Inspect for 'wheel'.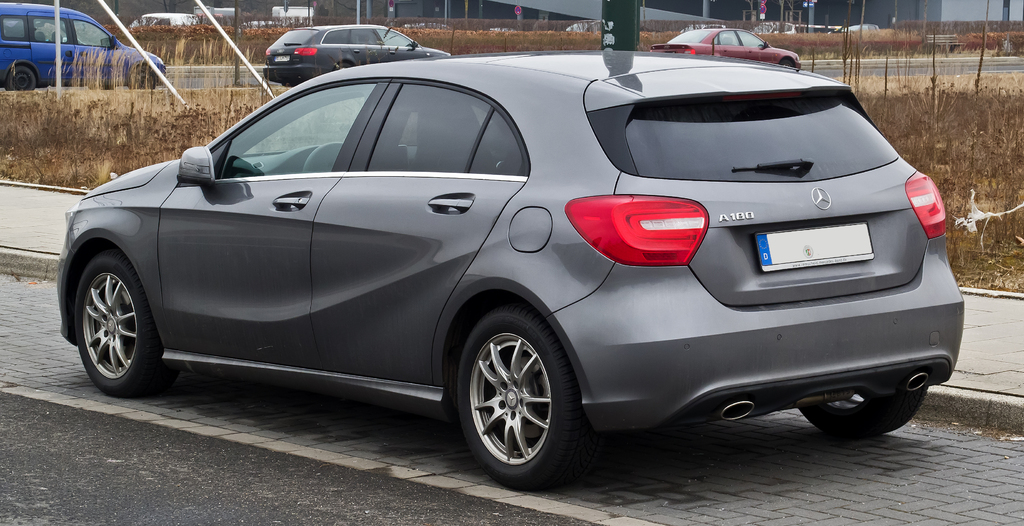
Inspection: <region>76, 248, 180, 397</region>.
